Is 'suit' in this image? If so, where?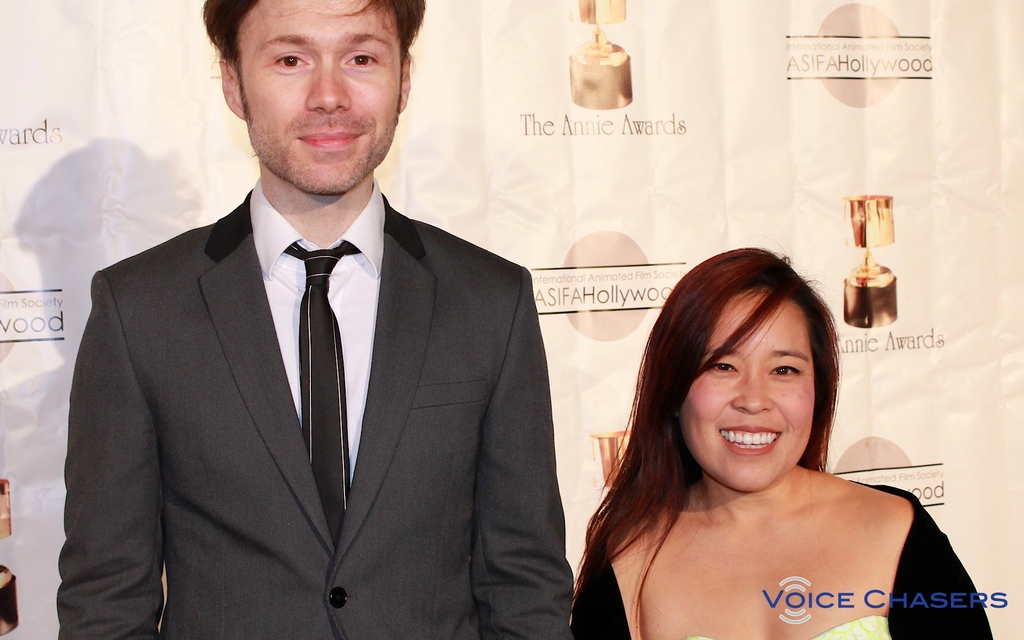
Yes, at <region>57, 196, 574, 639</region>.
